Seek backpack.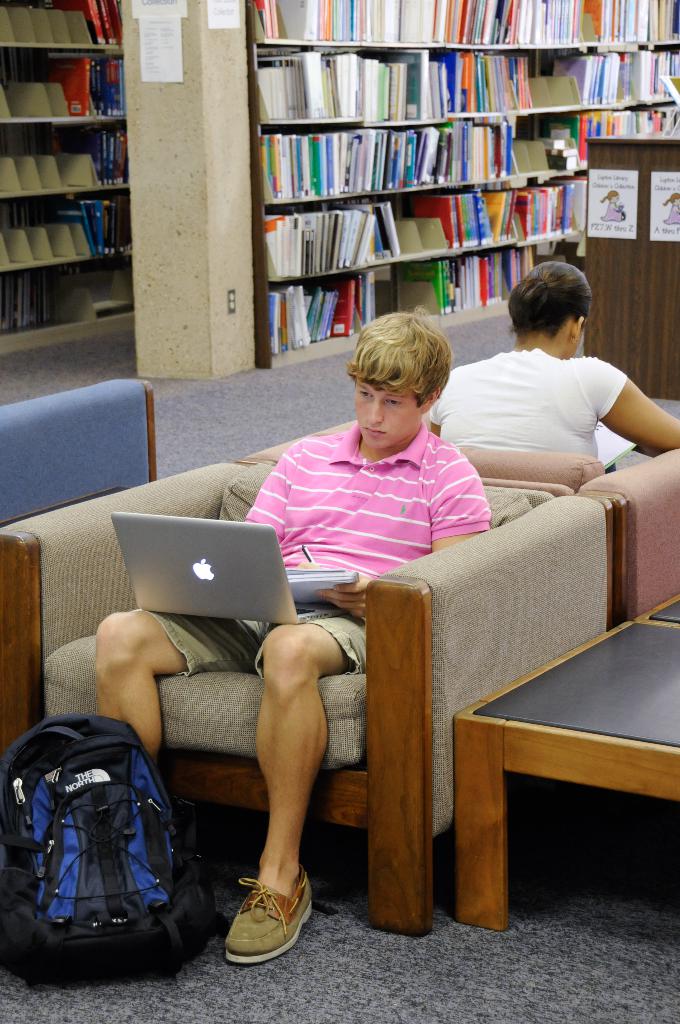
BBox(0, 718, 205, 973).
